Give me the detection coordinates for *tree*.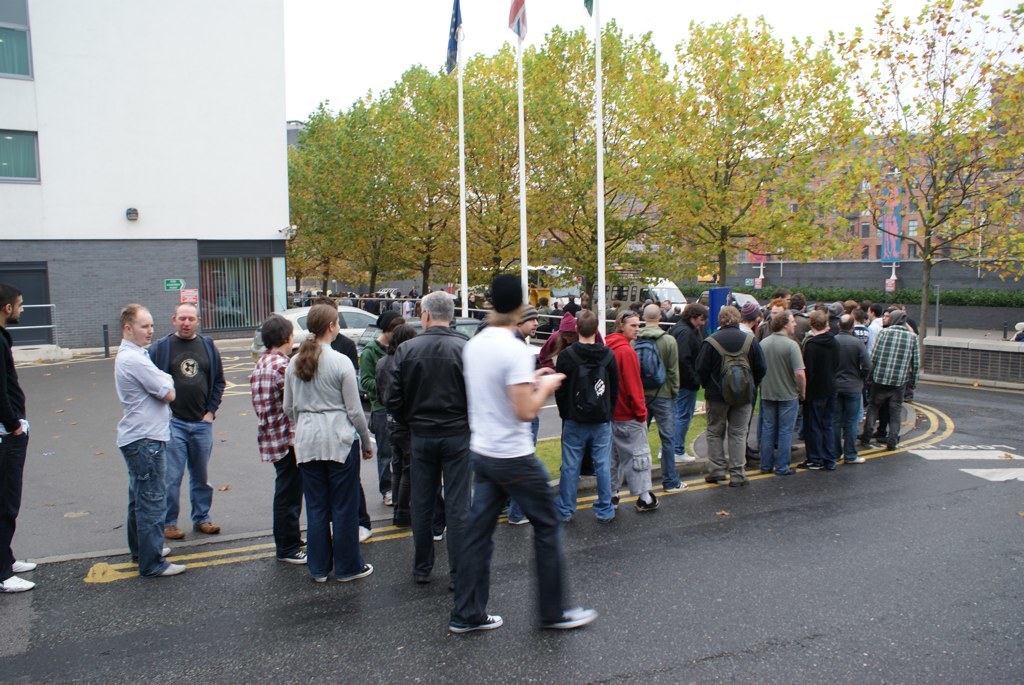
864:0:1023:381.
